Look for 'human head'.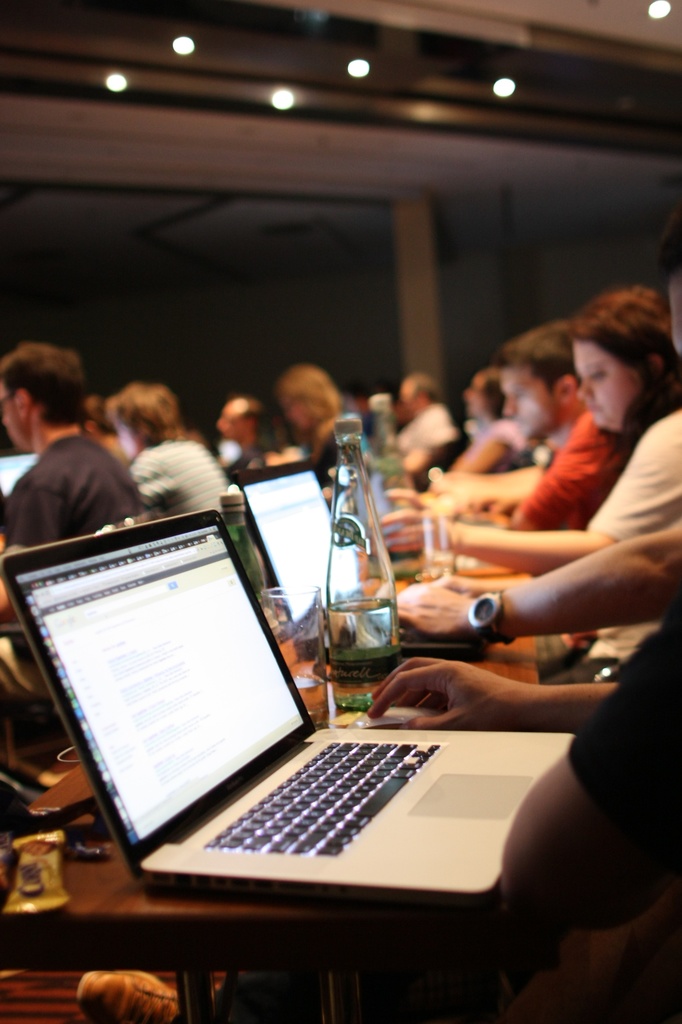
Found: {"left": 282, "top": 361, "right": 343, "bottom": 431}.
